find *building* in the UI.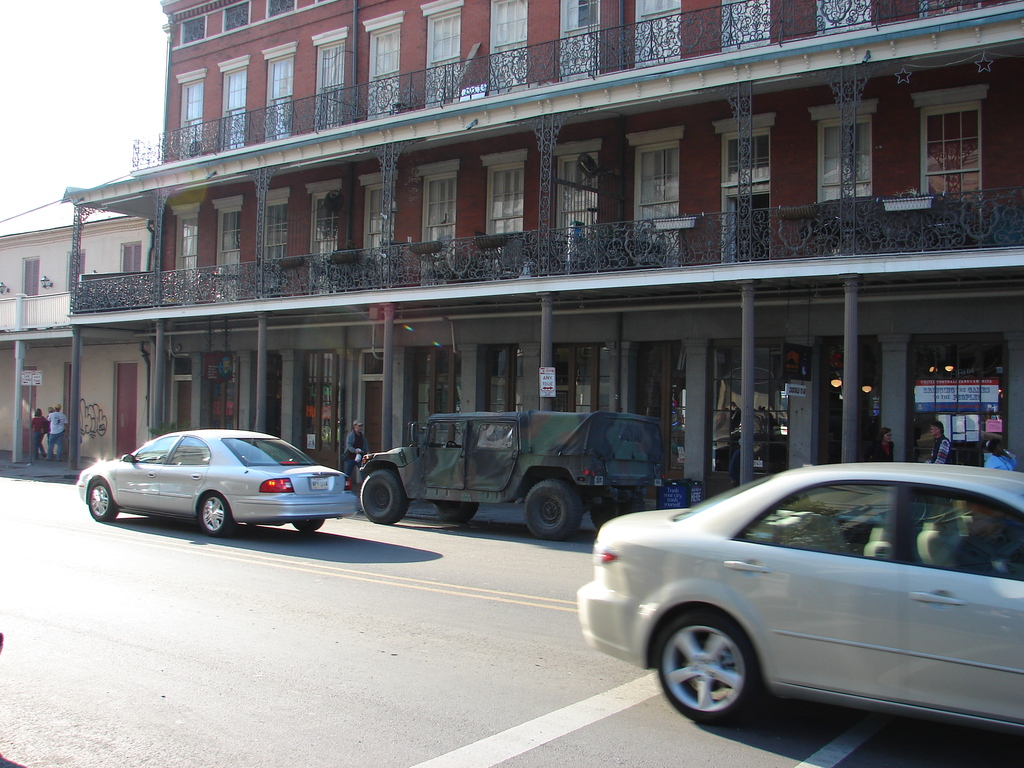
UI element at bbox=(0, 175, 154, 462).
